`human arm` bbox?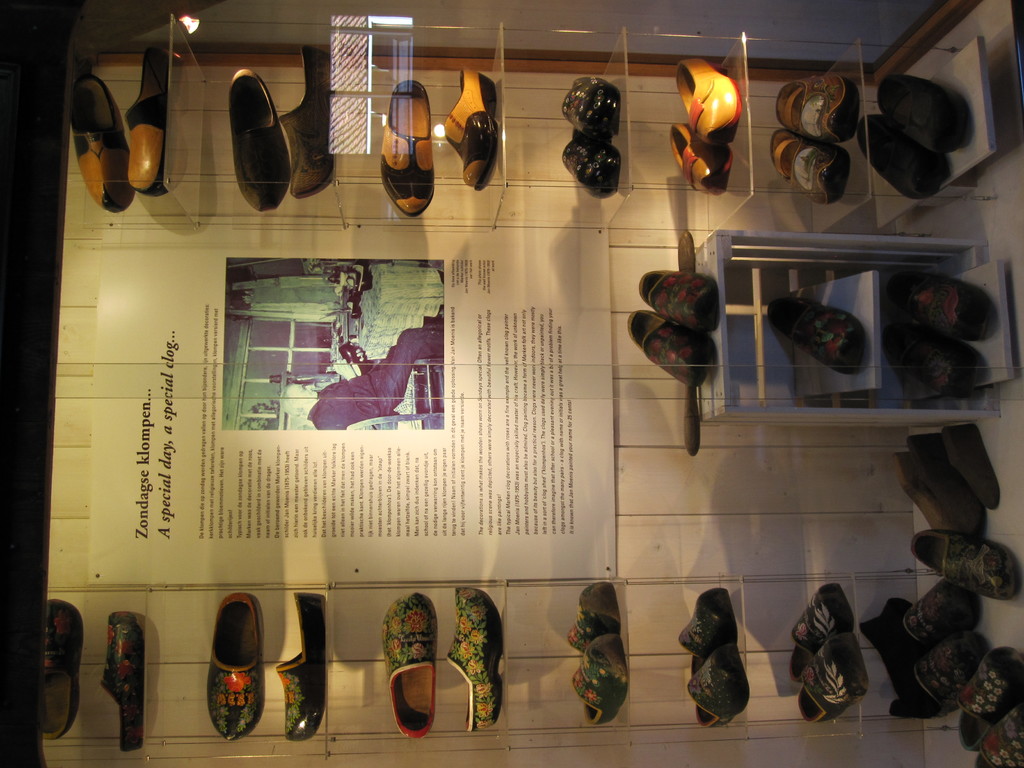
bbox(336, 361, 380, 417)
